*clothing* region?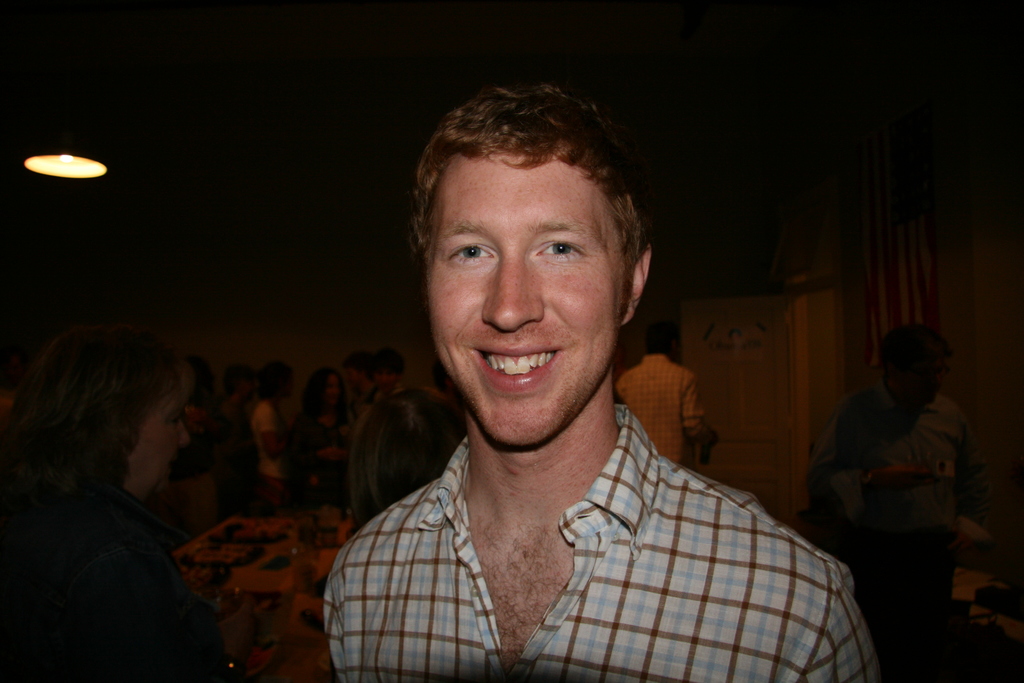
pyautogui.locateOnScreen(323, 402, 877, 682)
